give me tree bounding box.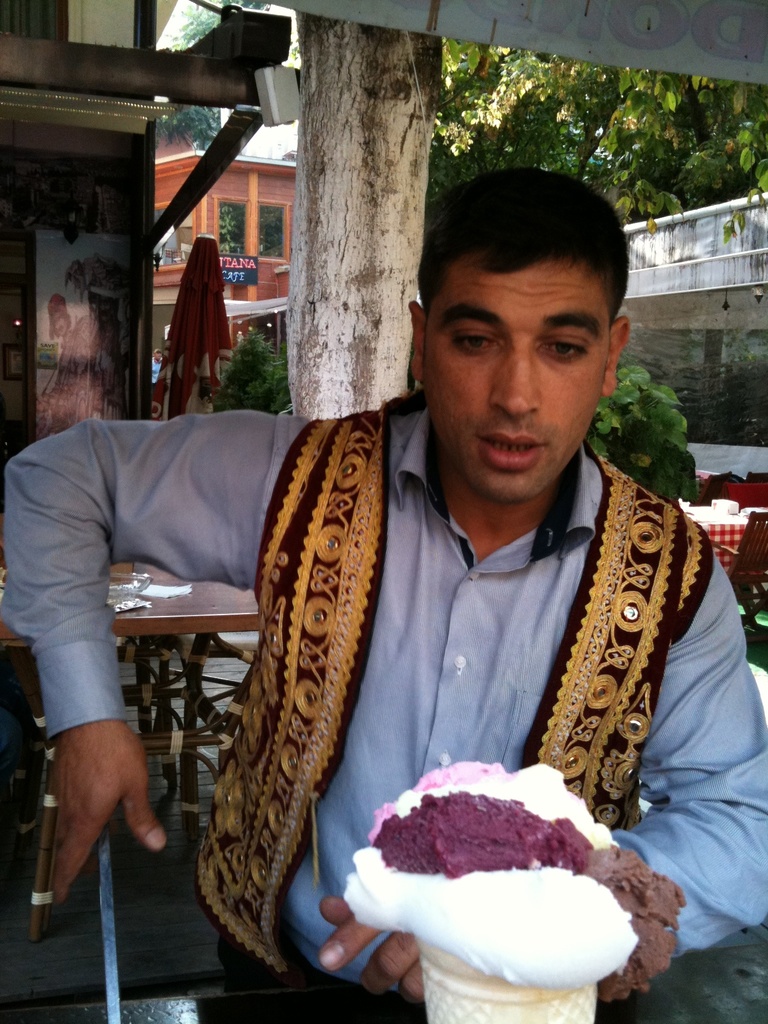
[x1=157, y1=0, x2=282, y2=164].
